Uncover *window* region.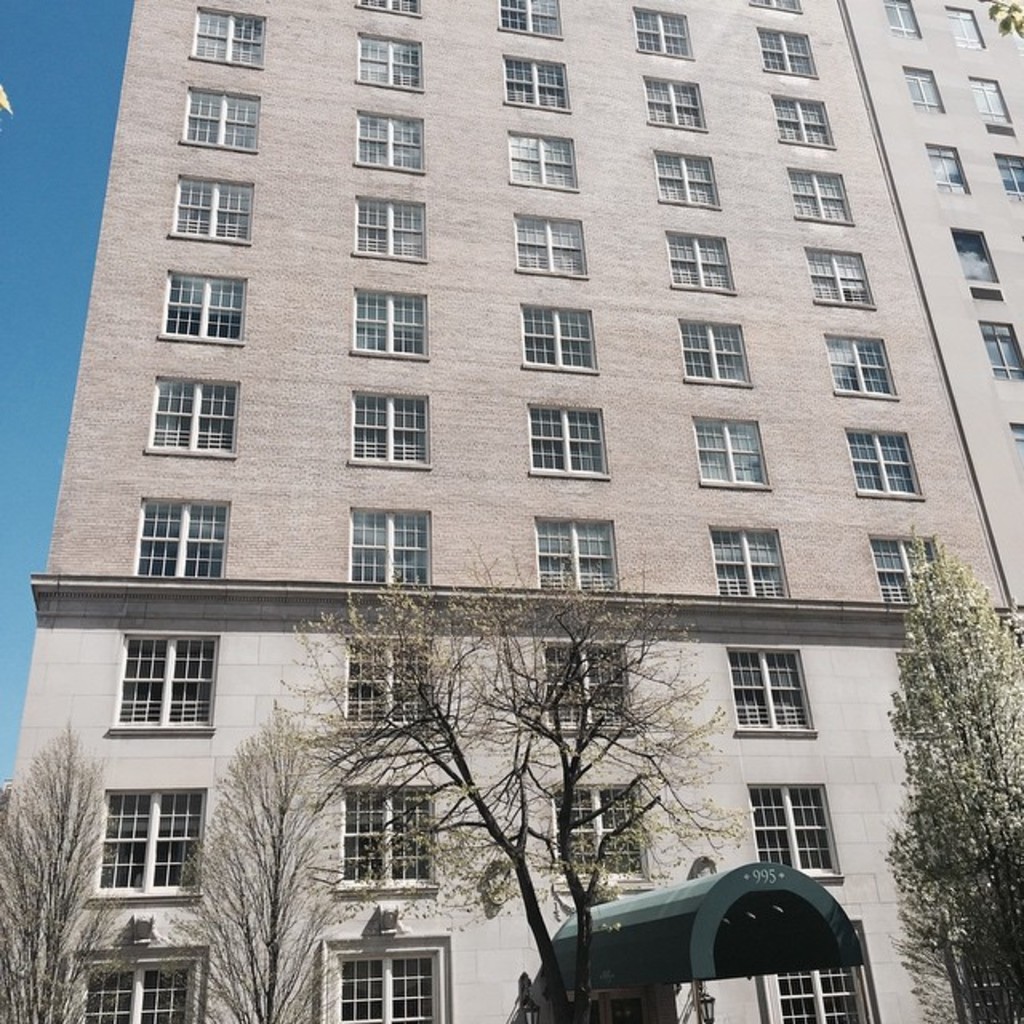
Uncovered: l=498, t=0, r=558, b=37.
